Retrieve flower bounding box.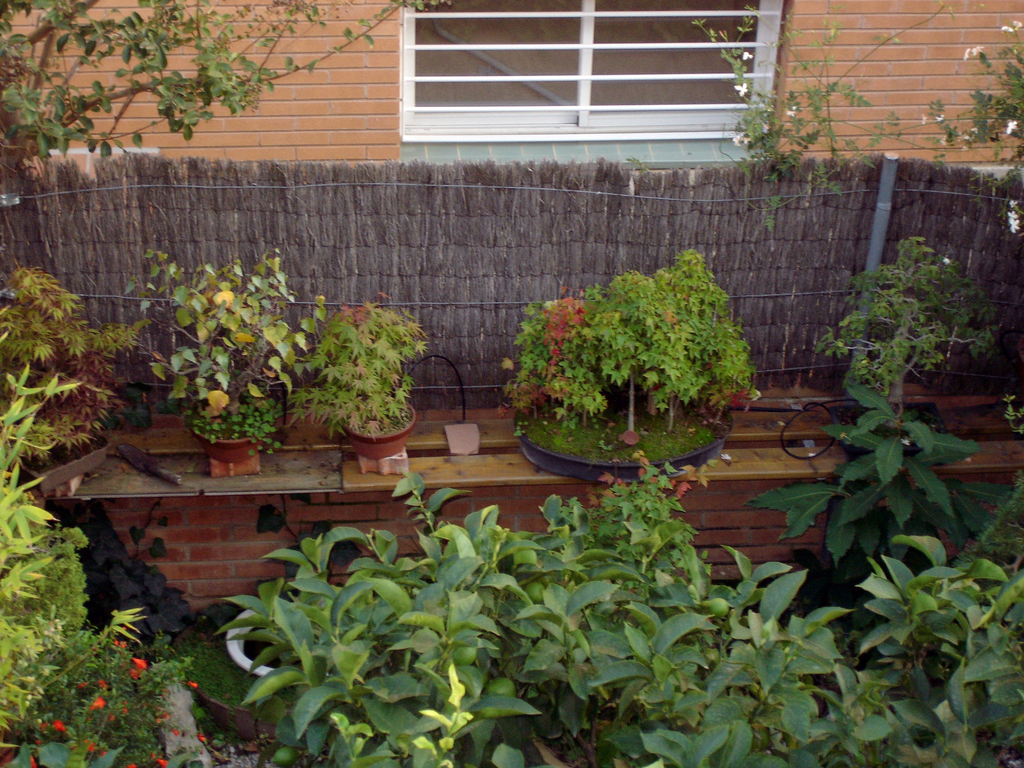
Bounding box: [125,764,136,767].
